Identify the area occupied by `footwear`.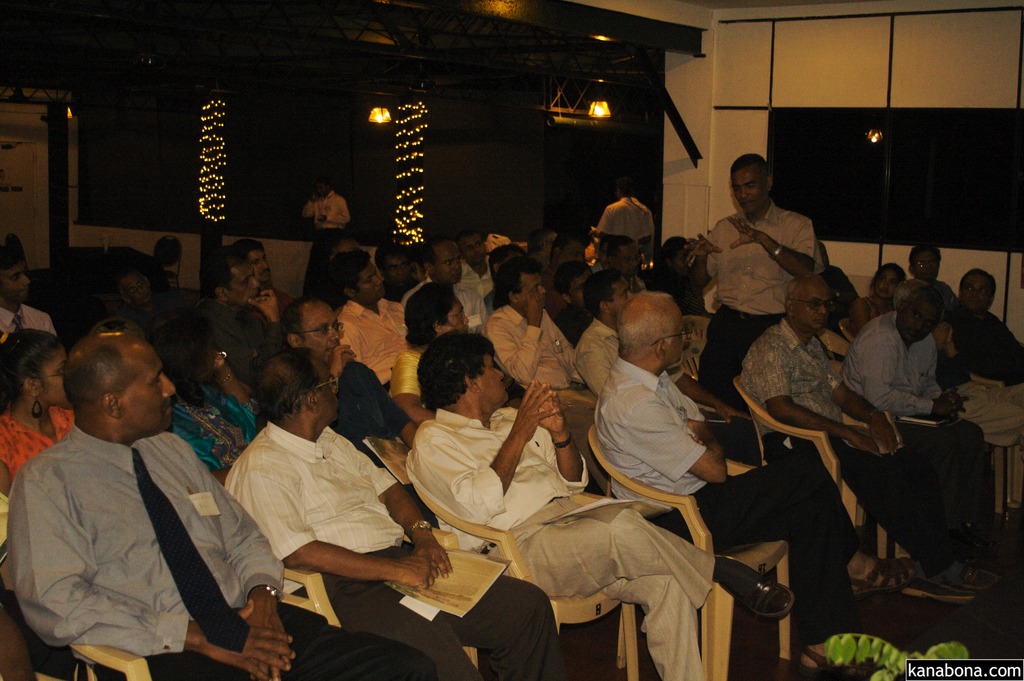
Area: region(844, 554, 929, 600).
